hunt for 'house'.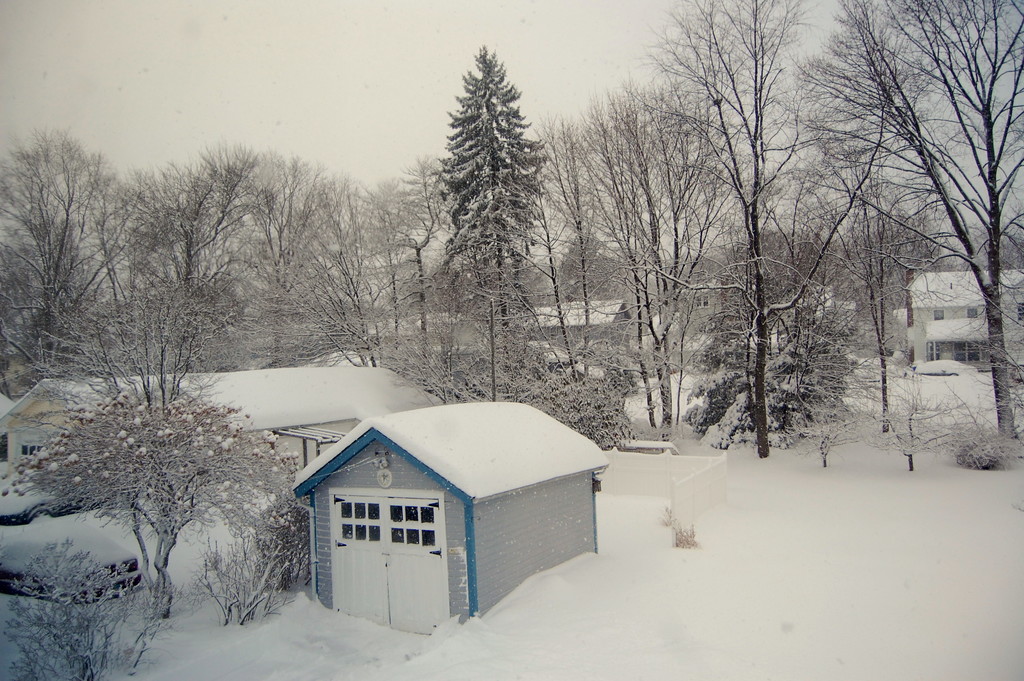
Hunted down at bbox=(0, 368, 442, 472).
